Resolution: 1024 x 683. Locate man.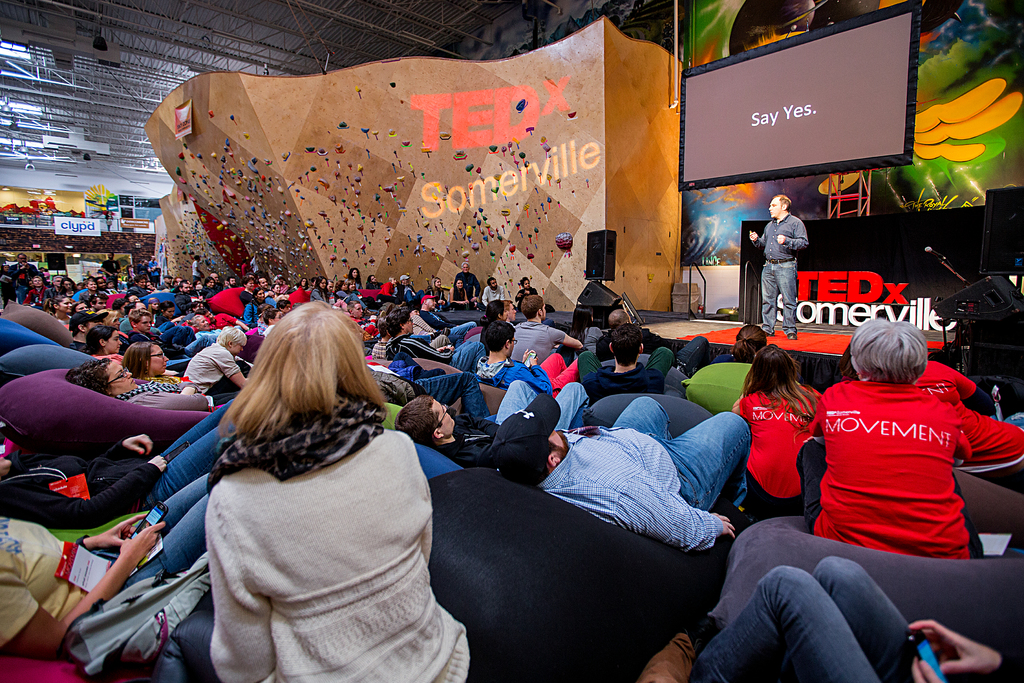
[left=481, top=273, right=507, bottom=306].
